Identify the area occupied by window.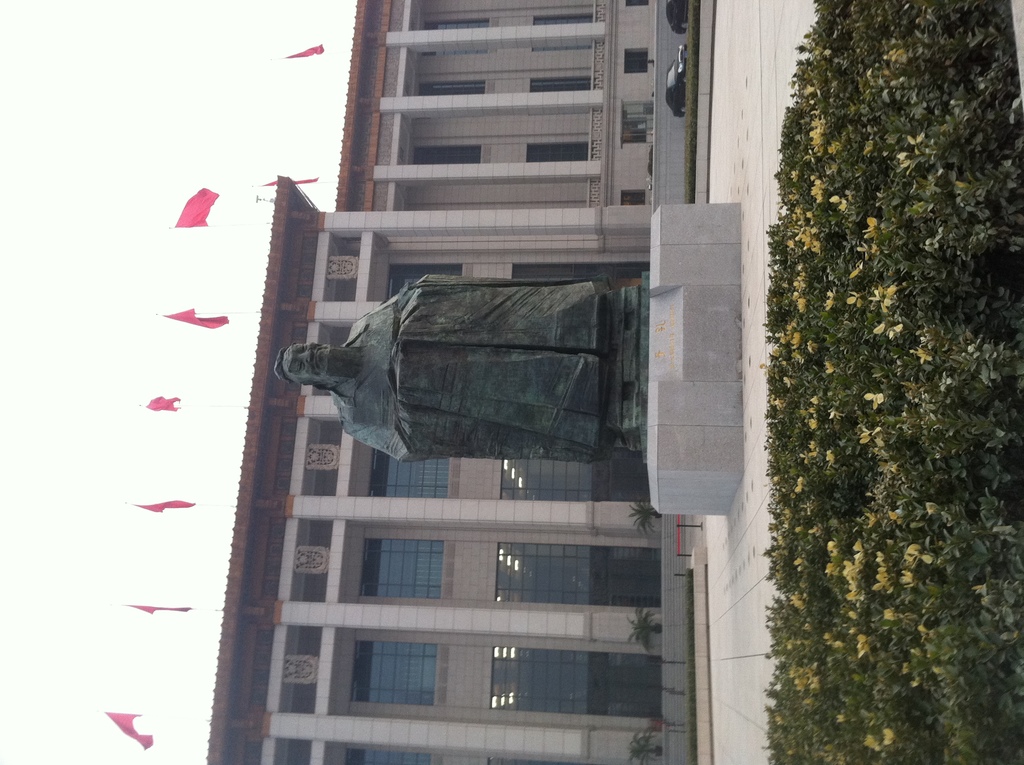
Area: [420,71,490,101].
